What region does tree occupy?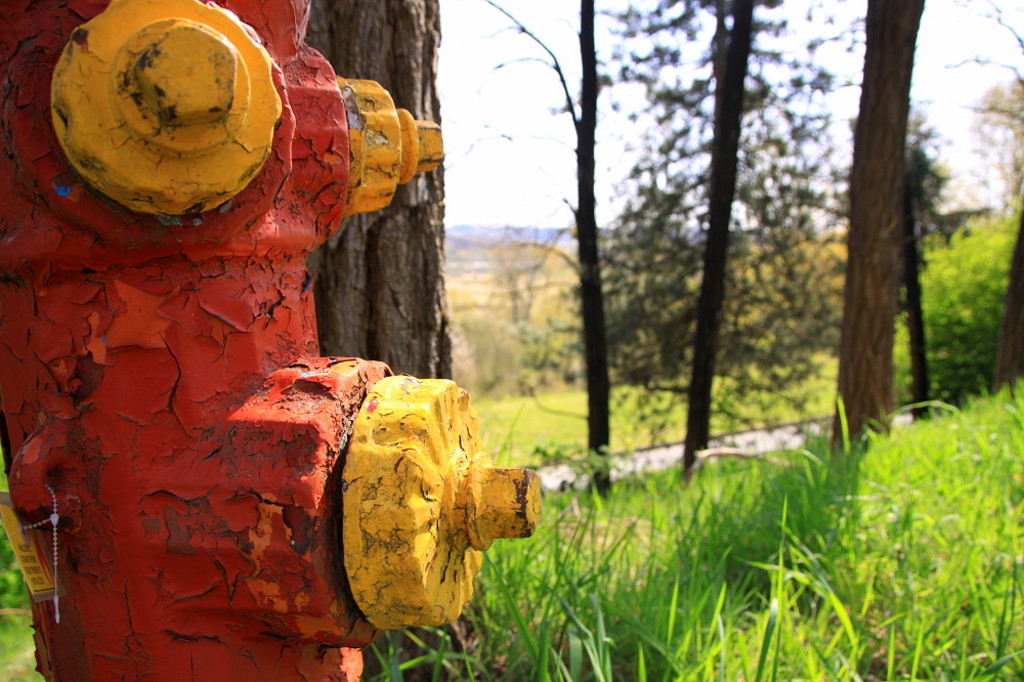
(left=882, top=104, right=992, bottom=424).
